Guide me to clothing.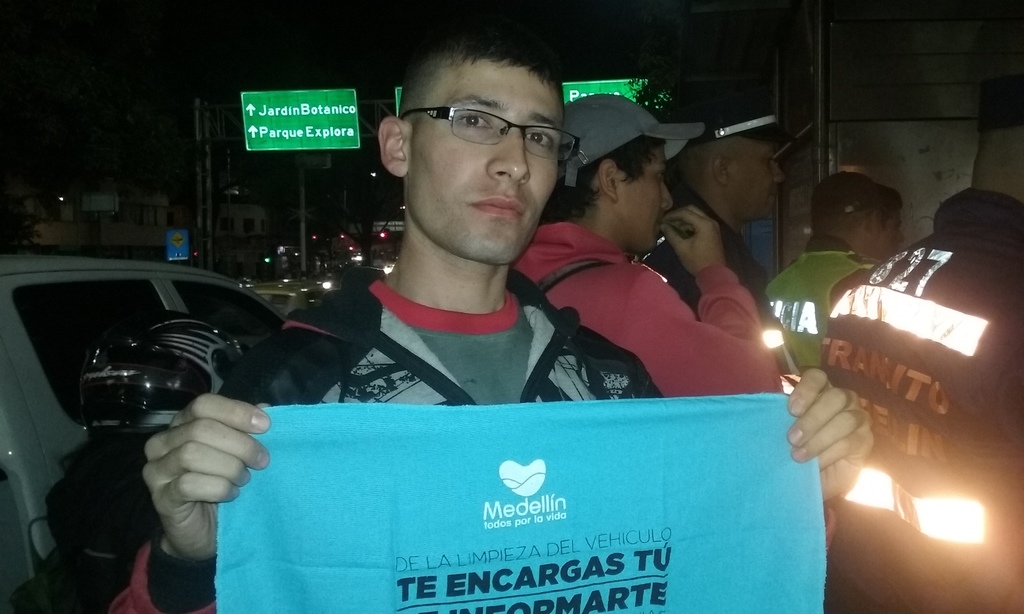
Guidance: <region>530, 206, 807, 411</region>.
